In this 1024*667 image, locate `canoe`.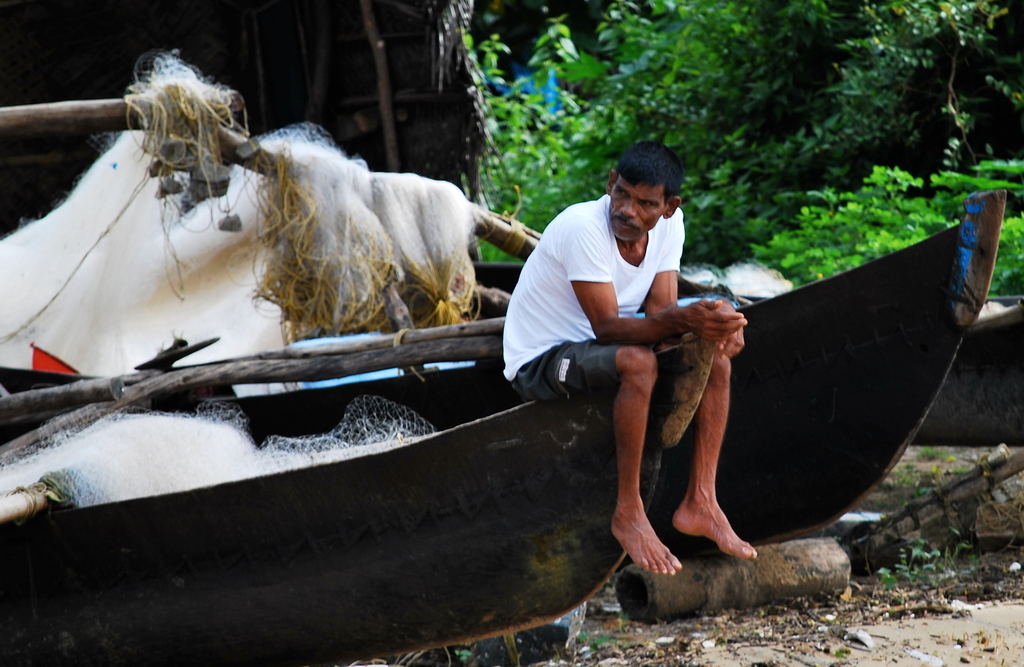
Bounding box: <box>21,124,960,612</box>.
